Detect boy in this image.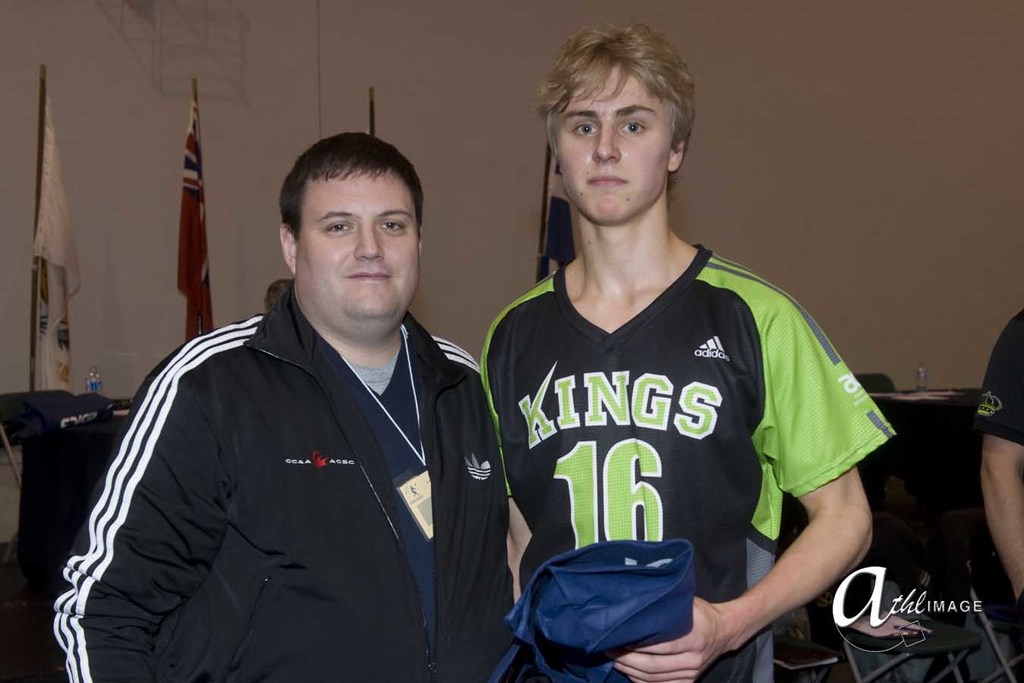
Detection: <region>479, 20, 897, 674</region>.
